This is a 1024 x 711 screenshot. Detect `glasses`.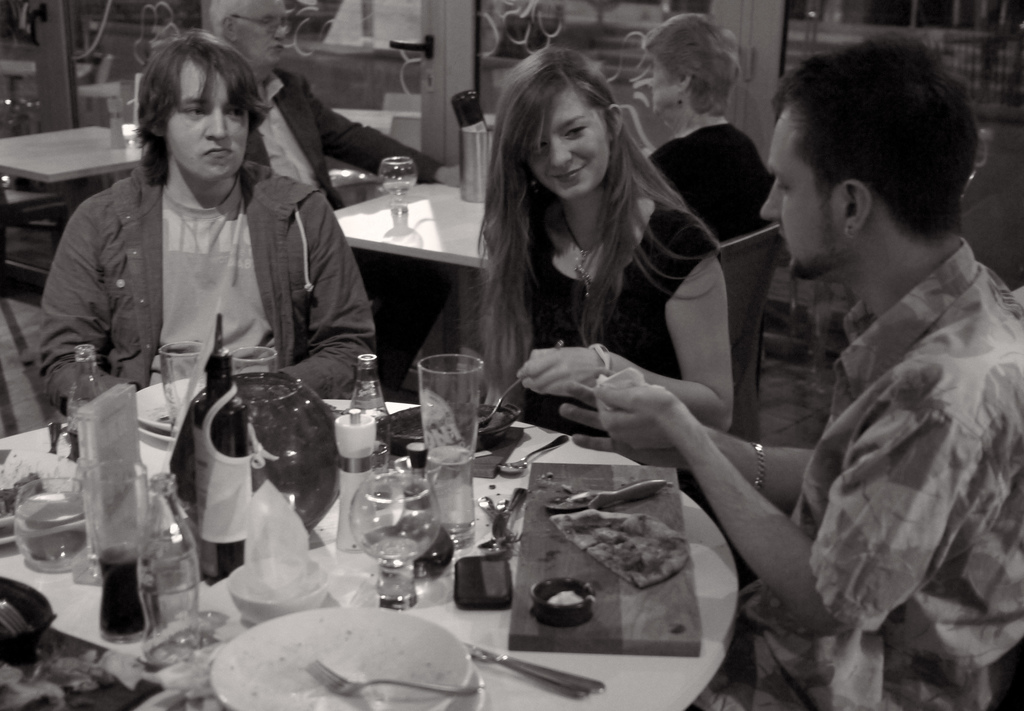
box(231, 17, 292, 35).
